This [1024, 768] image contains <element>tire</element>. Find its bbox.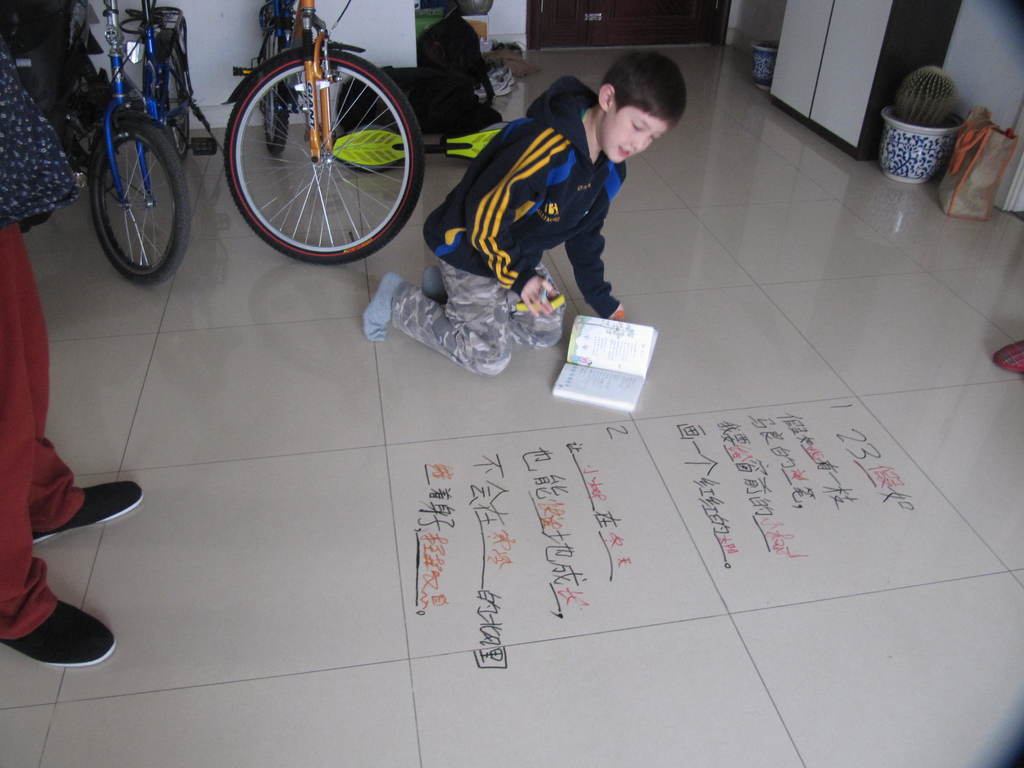
bbox(252, 29, 292, 163).
